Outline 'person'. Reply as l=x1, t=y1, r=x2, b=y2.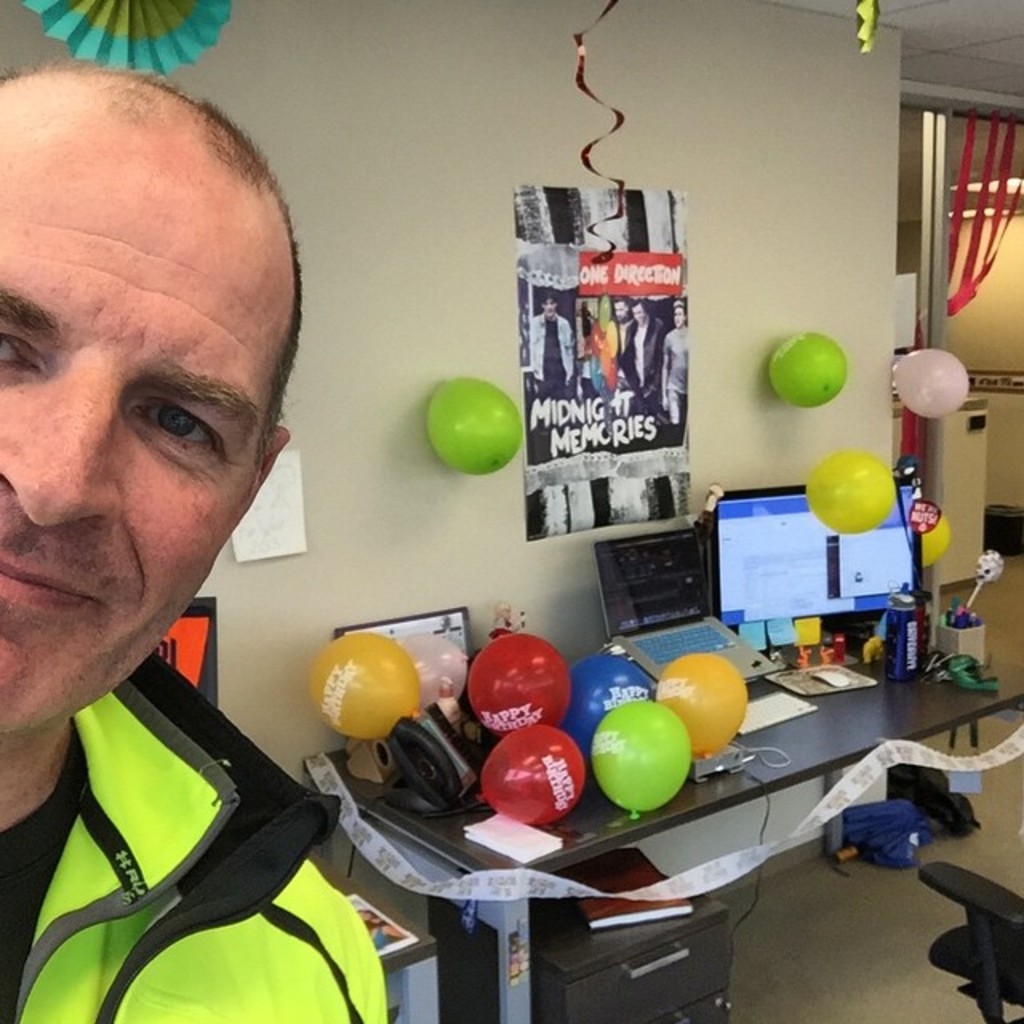
l=0, t=0, r=352, b=1023.
